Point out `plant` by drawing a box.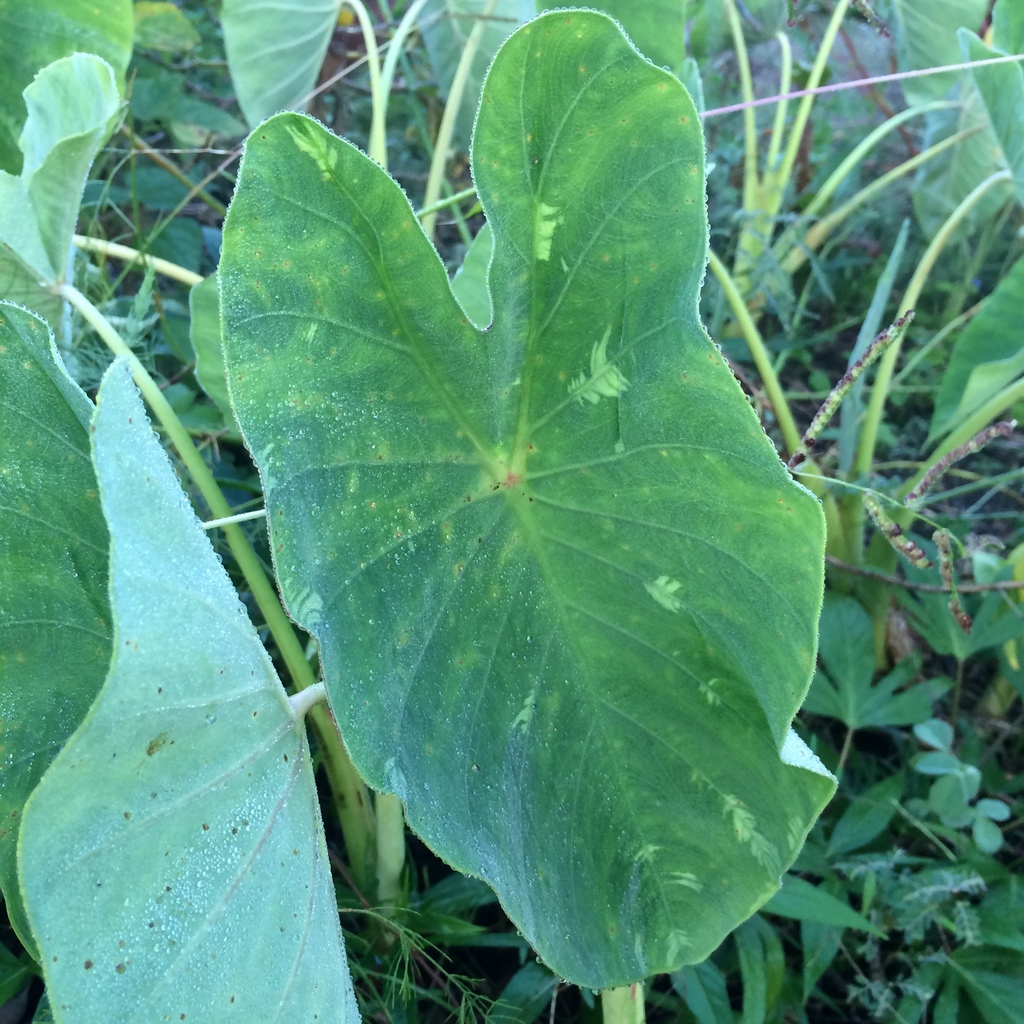
left=10, top=305, right=355, bottom=1023.
